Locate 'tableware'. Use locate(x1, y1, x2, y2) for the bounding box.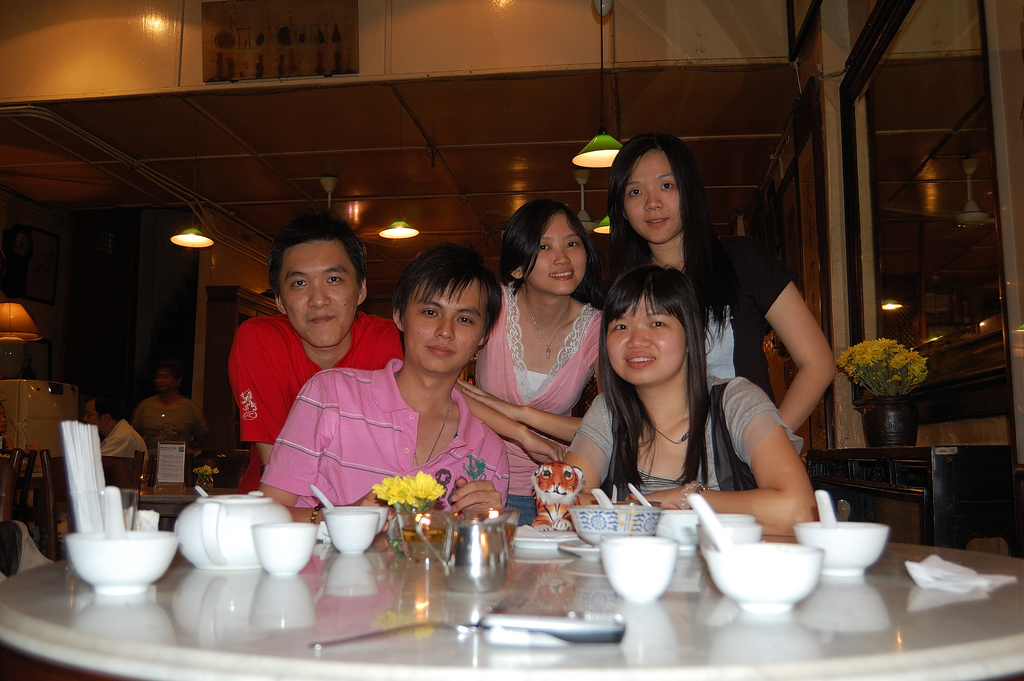
locate(196, 484, 210, 495).
